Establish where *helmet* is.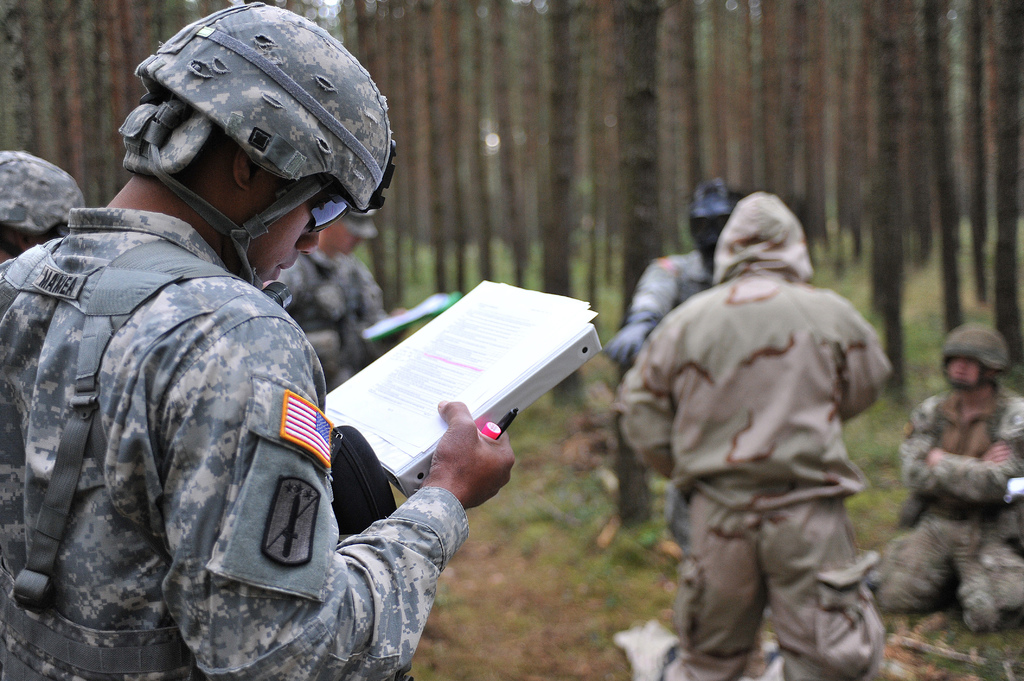
Established at {"left": 0, "top": 150, "right": 86, "bottom": 233}.
